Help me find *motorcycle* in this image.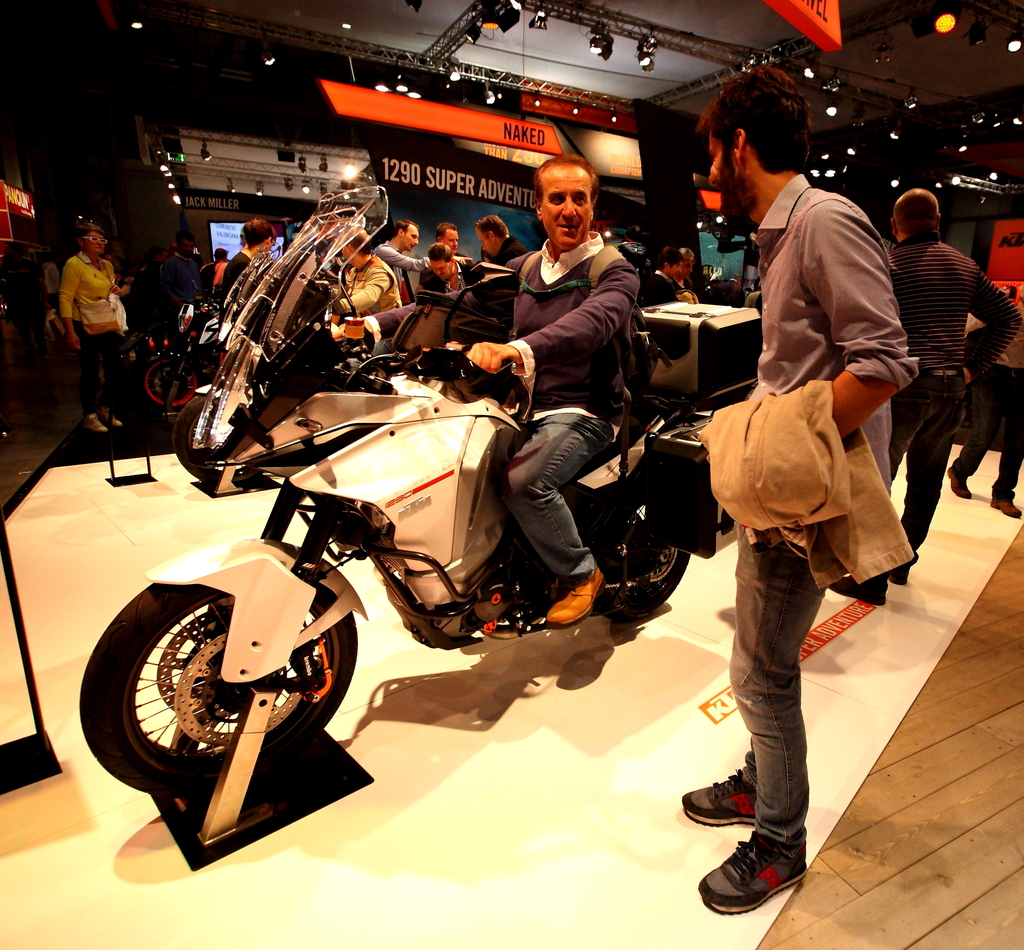
Found it: x1=139, y1=289, x2=230, y2=412.
